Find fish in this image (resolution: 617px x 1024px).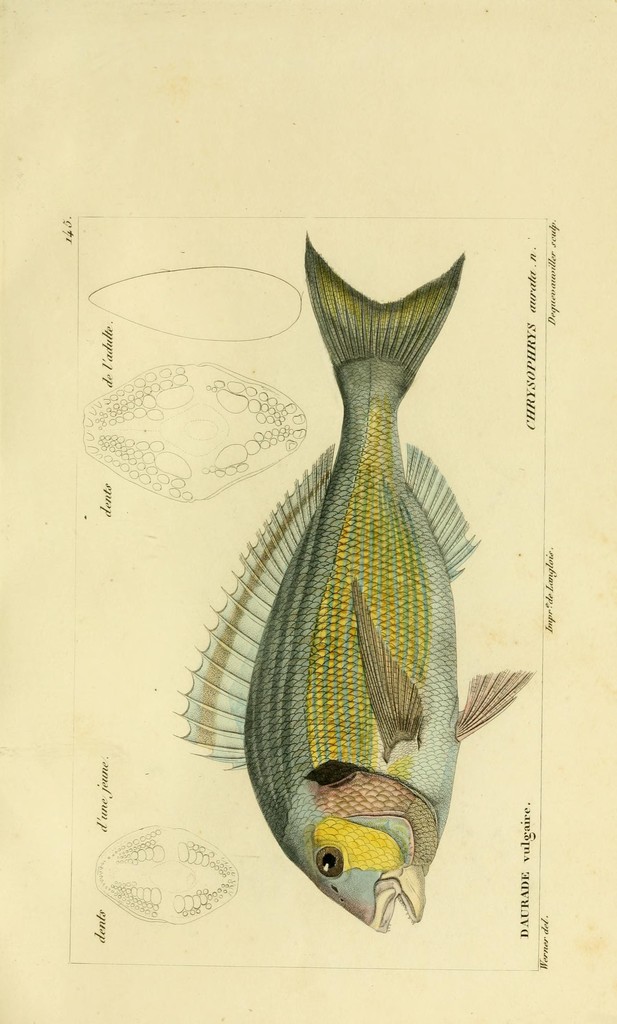
bbox=[135, 253, 493, 913].
